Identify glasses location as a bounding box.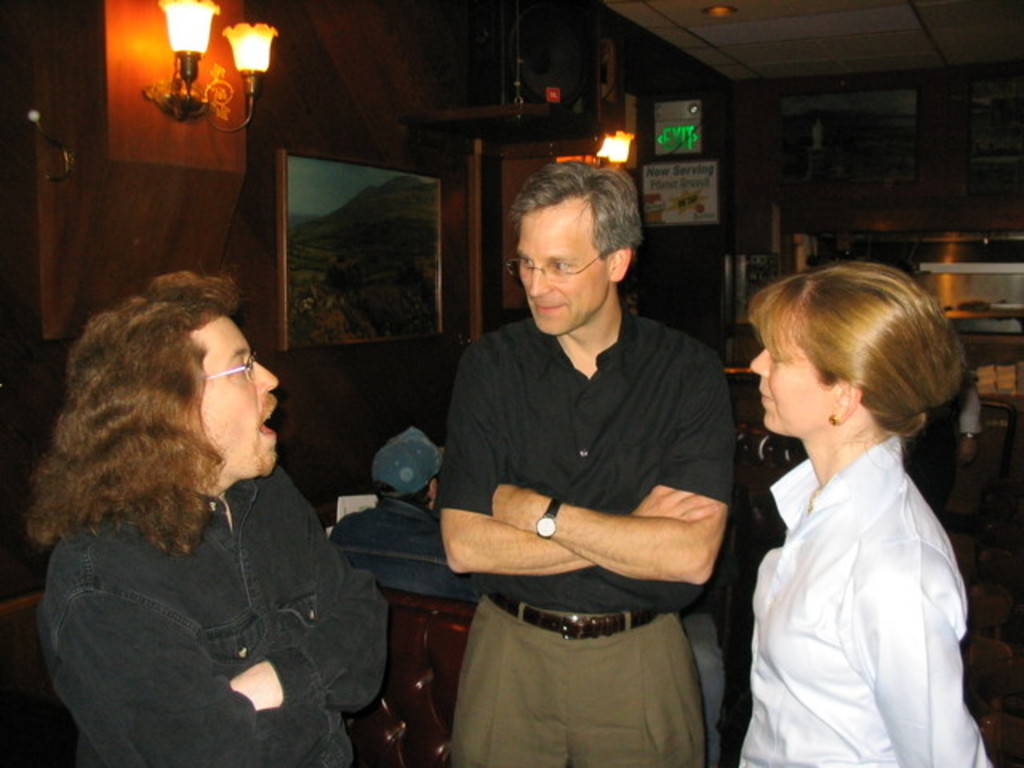
(left=496, top=250, right=611, bottom=285).
